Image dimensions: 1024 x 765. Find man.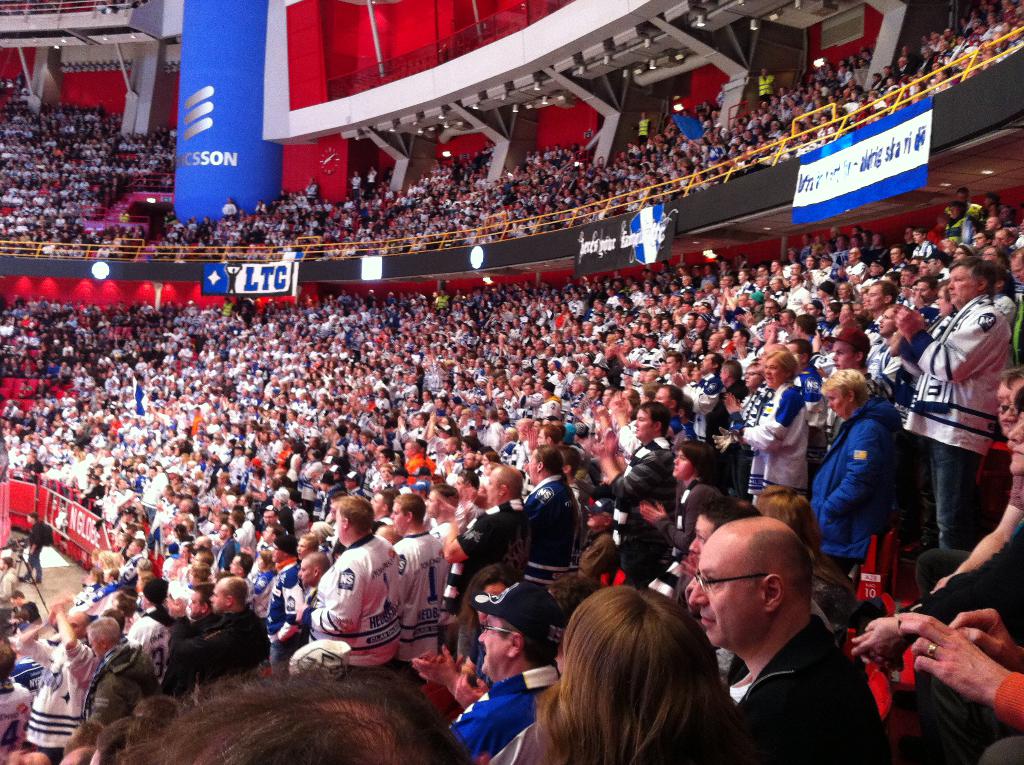
[587, 407, 678, 559].
